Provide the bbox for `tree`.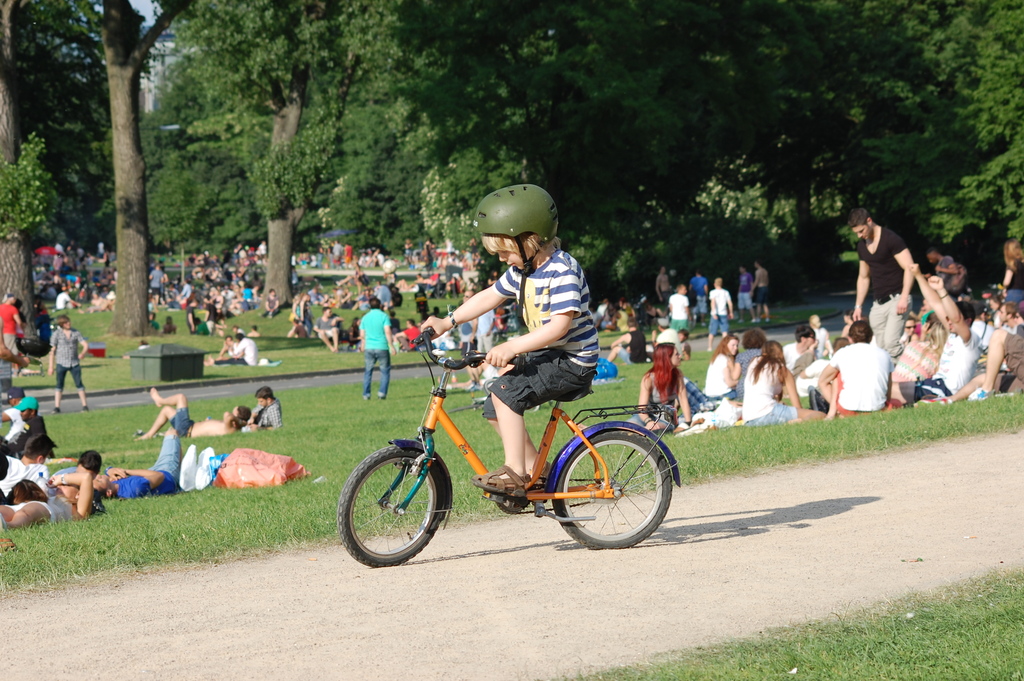
bbox=[591, 0, 950, 303].
